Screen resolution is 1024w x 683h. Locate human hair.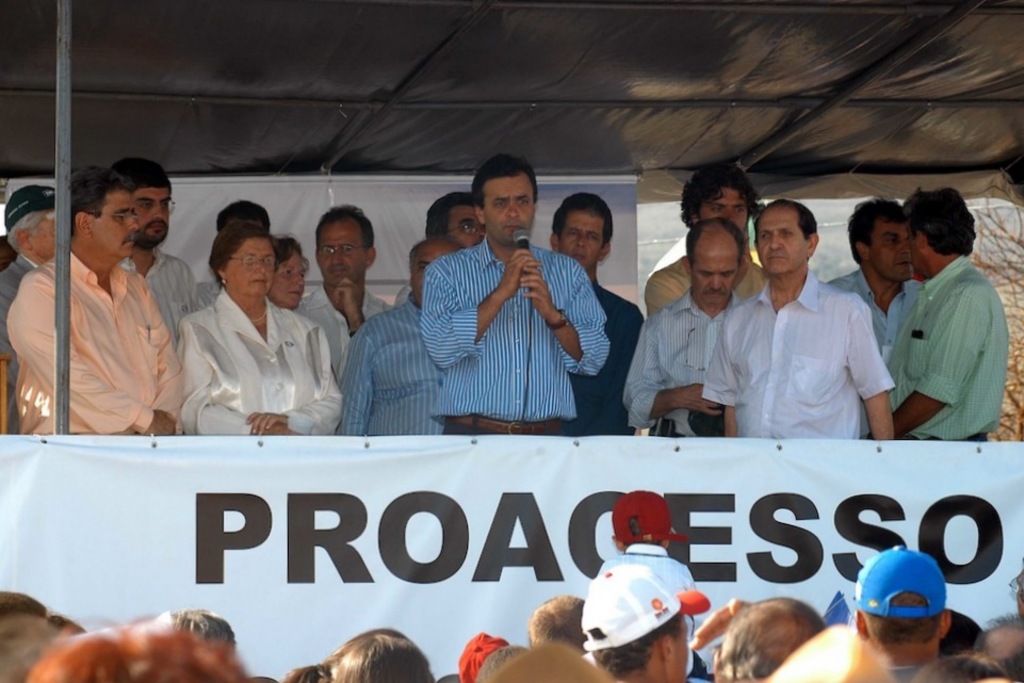
crop(547, 192, 619, 245).
